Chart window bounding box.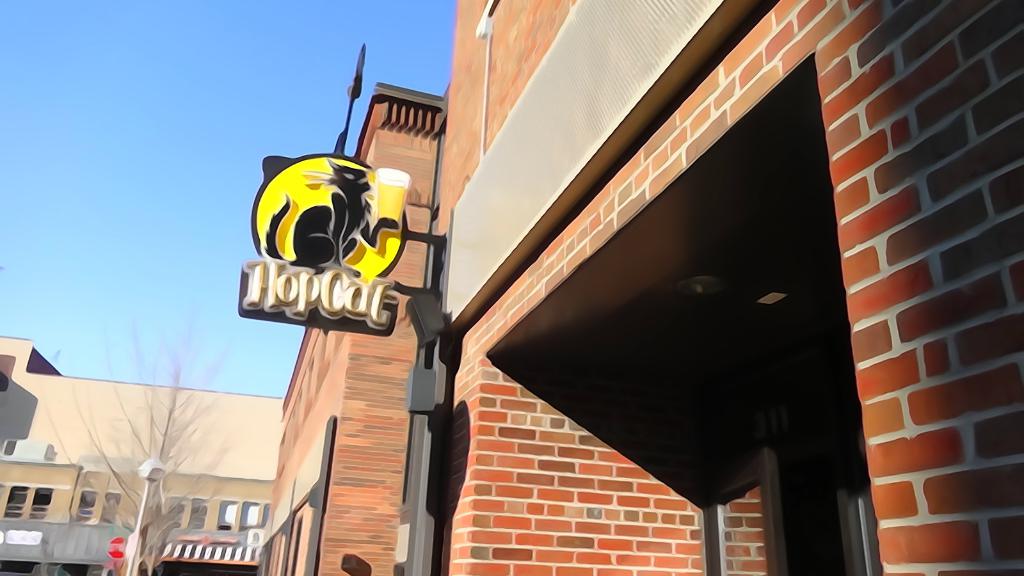
Charted: bbox(165, 492, 188, 528).
